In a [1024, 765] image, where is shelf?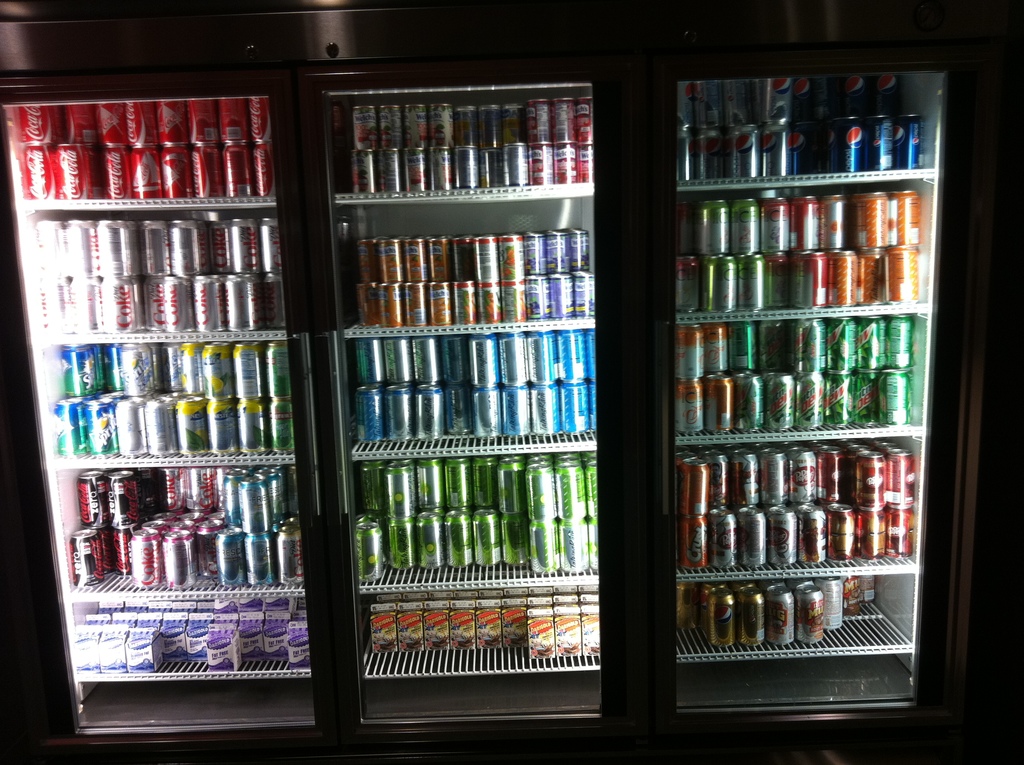
<bbox>36, 463, 301, 576</bbox>.
